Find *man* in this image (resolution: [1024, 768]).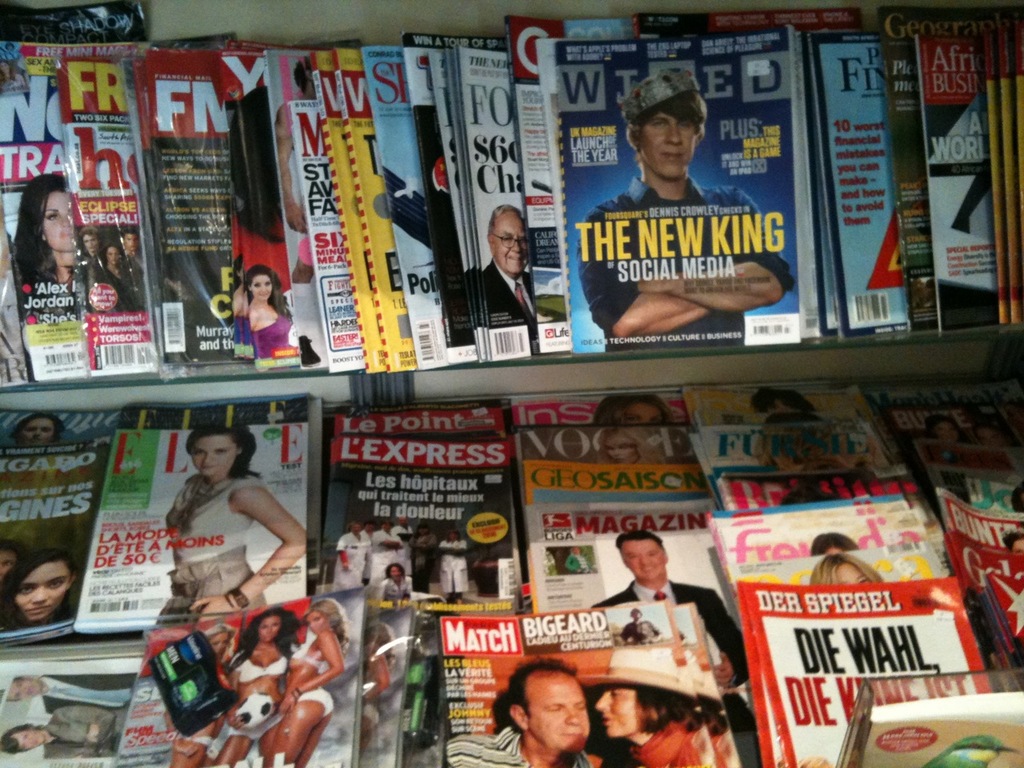
<bbox>586, 83, 783, 344</bbox>.
